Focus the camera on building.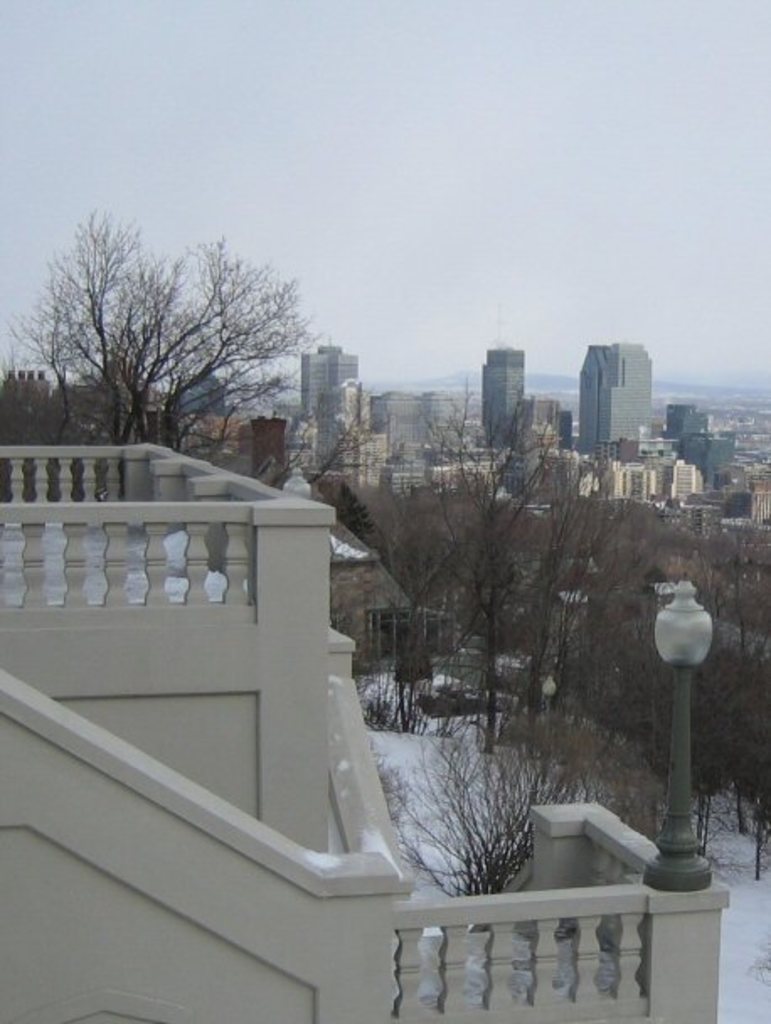
Focus region: 471/305/544/448.
